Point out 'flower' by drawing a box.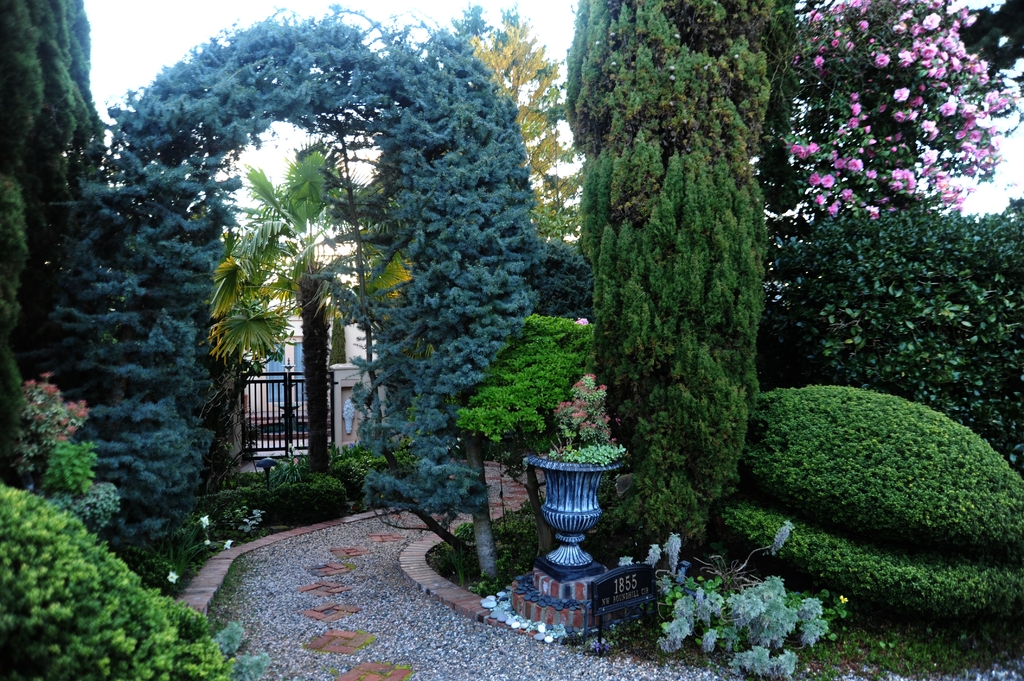
bbox=[205, 540, 209, 545].
